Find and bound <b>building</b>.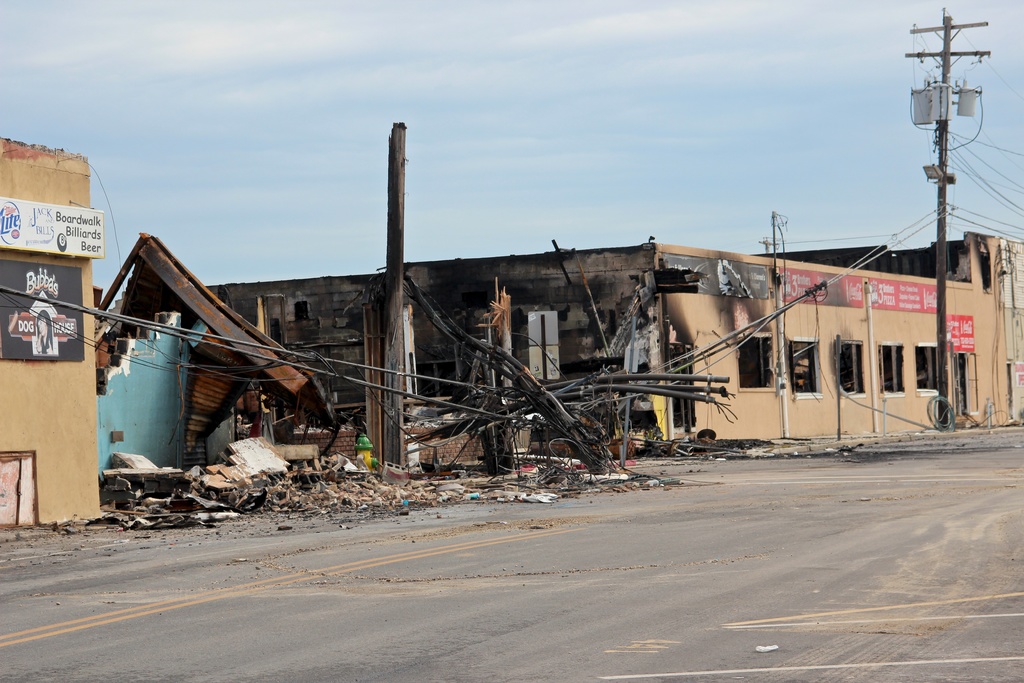
Bound: 0,135,107,525.
